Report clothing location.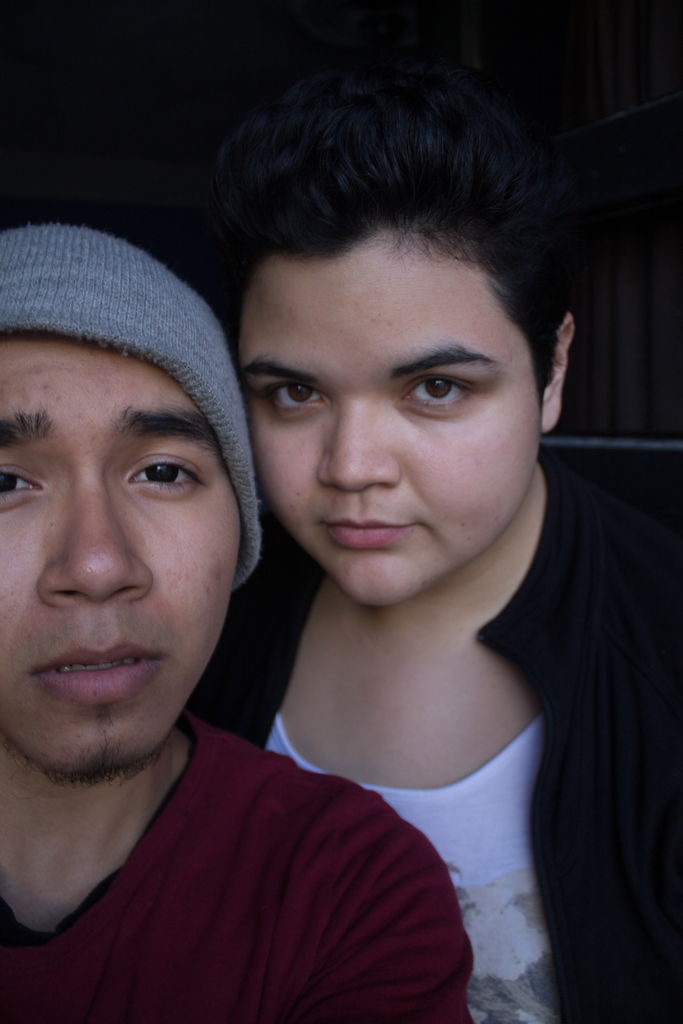
Report: 0 300 401 1023.
